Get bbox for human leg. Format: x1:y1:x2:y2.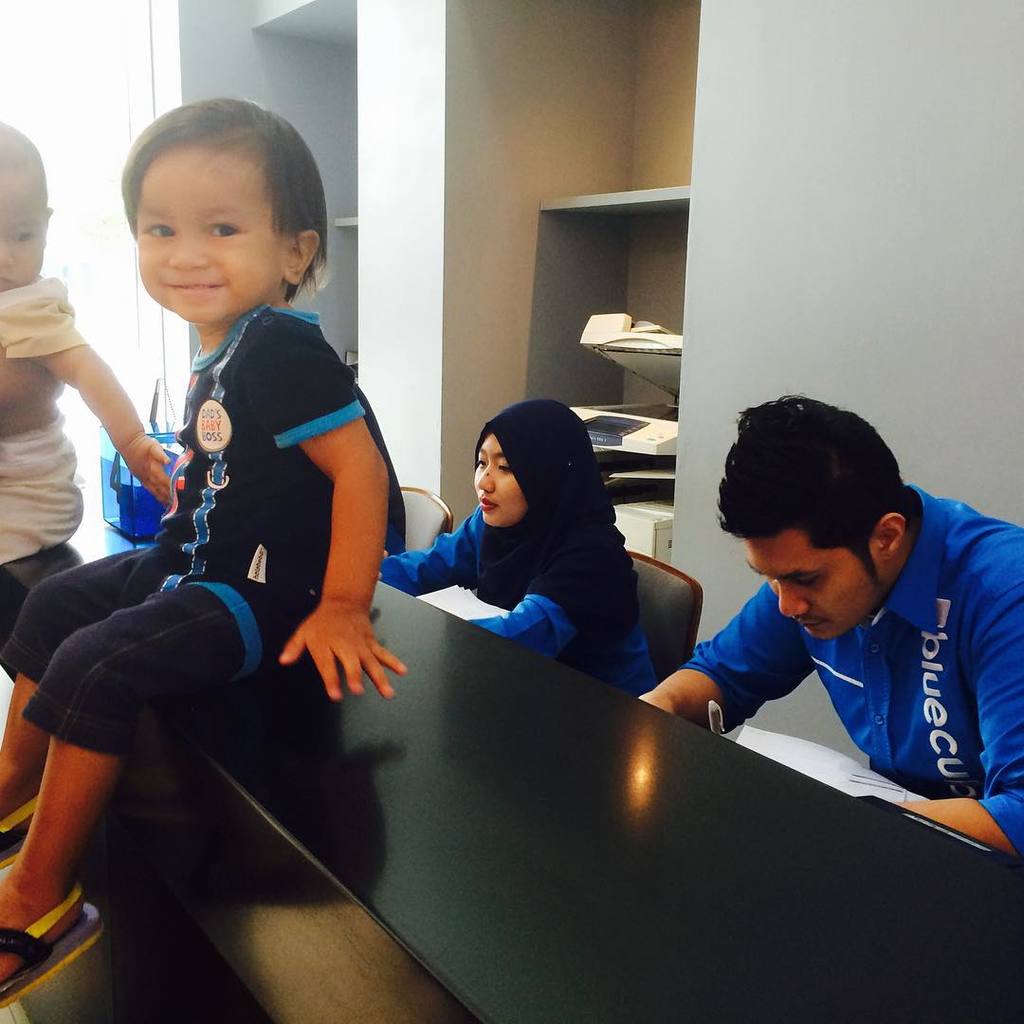
0:559:320:1013.
